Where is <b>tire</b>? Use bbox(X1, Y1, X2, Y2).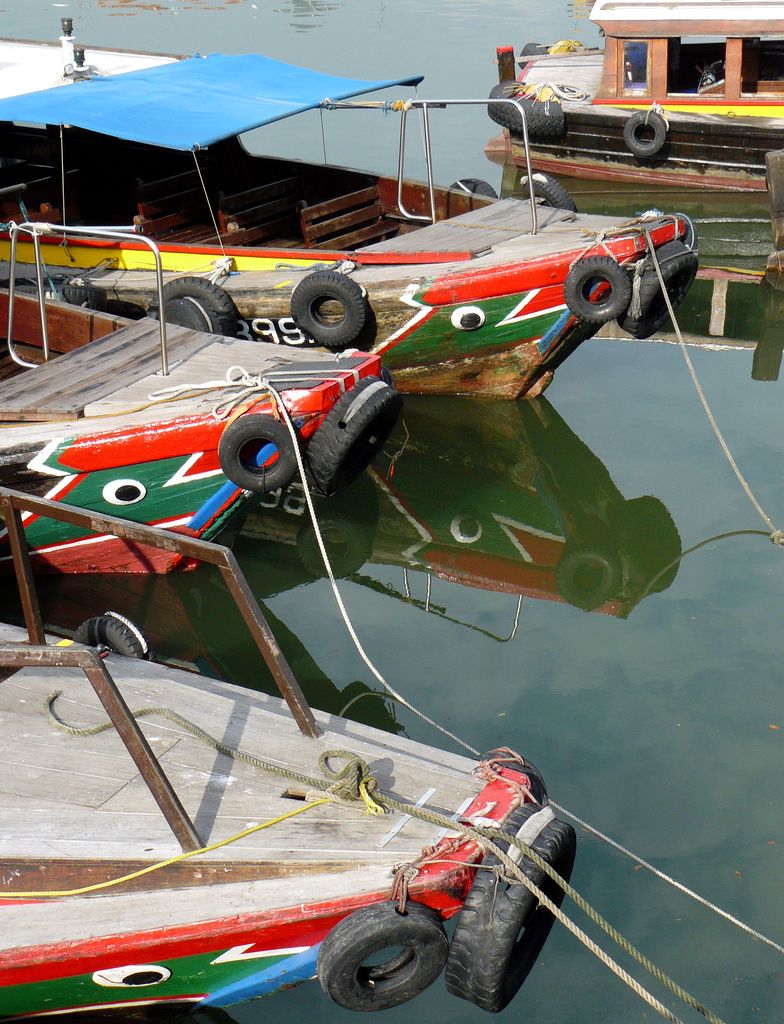
bbox(518, 40, 548, 67).
